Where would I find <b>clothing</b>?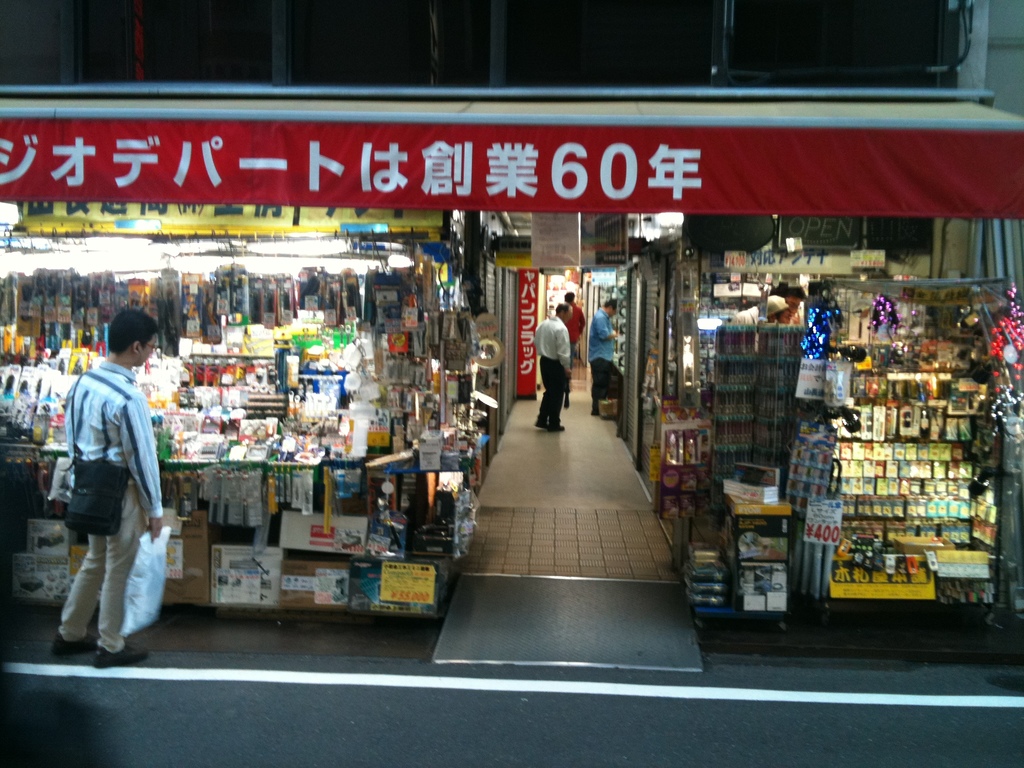
At locate(534, 312, 579, 429).
